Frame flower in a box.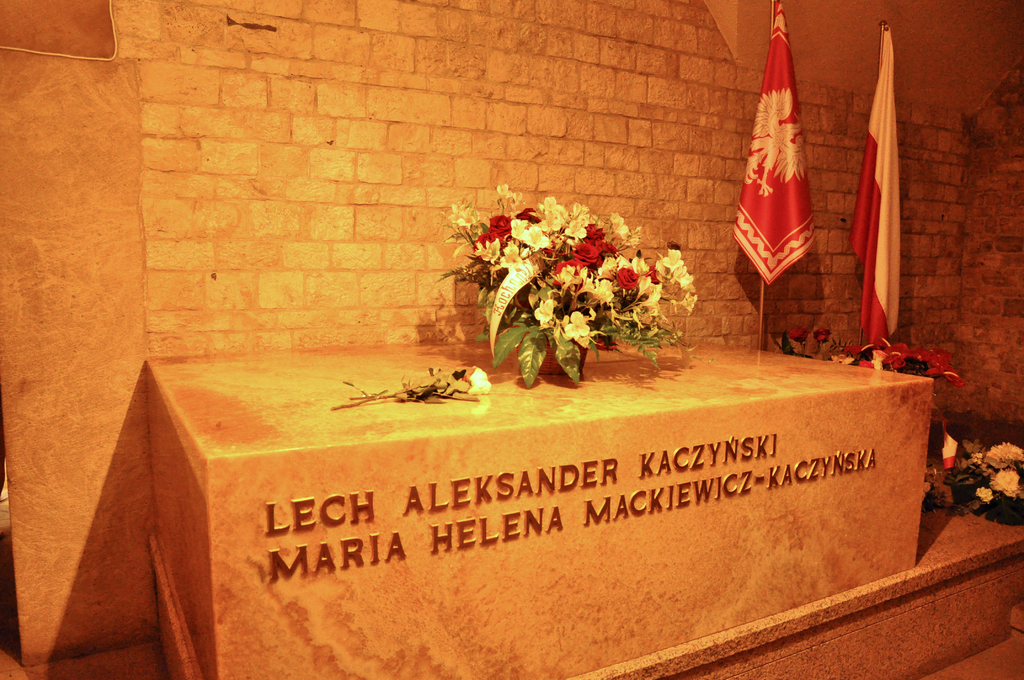
BBox(812, 327, 838, 346).
